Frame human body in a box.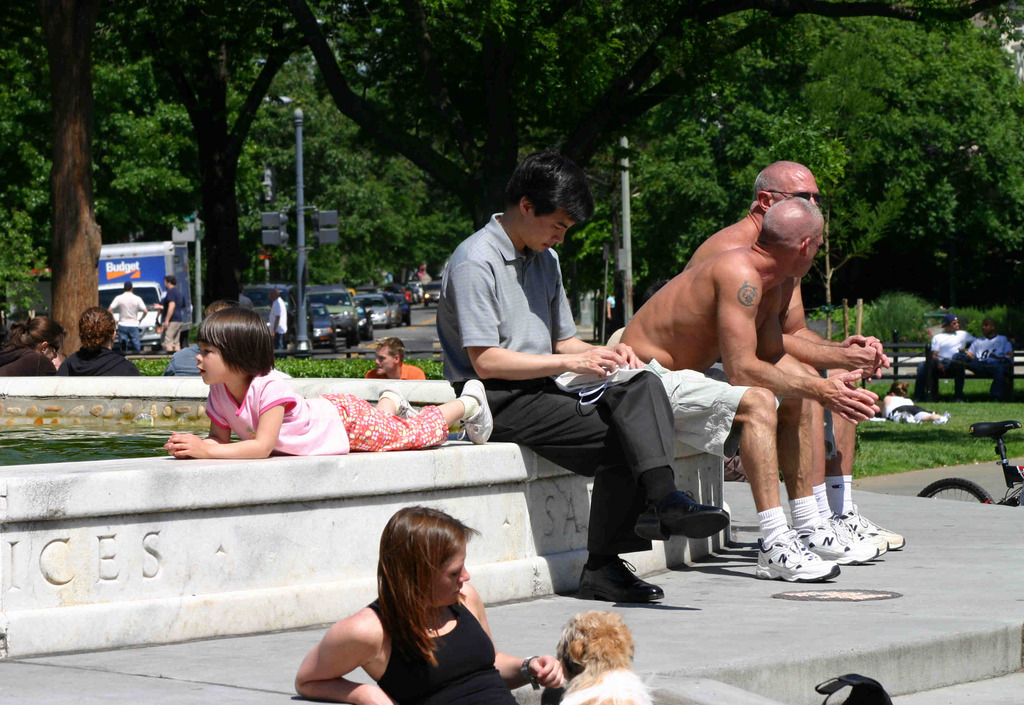
<bbox>0, 350, 53, 380</bbox>.
